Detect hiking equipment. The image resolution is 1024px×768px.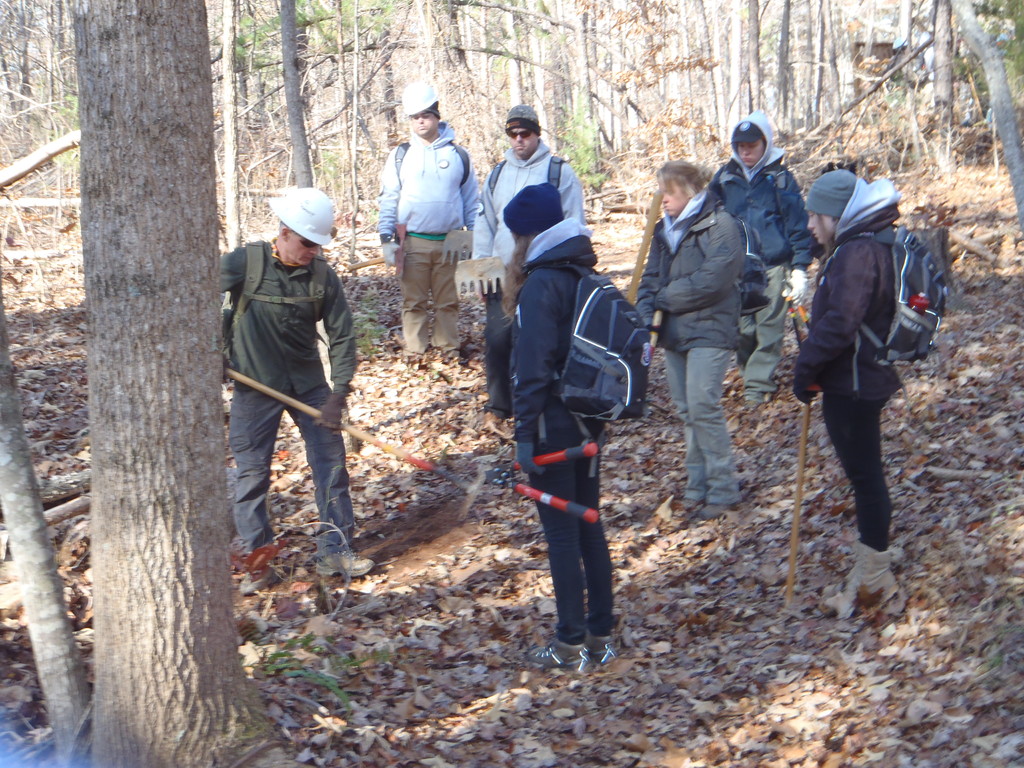
(820,234,949,368).
